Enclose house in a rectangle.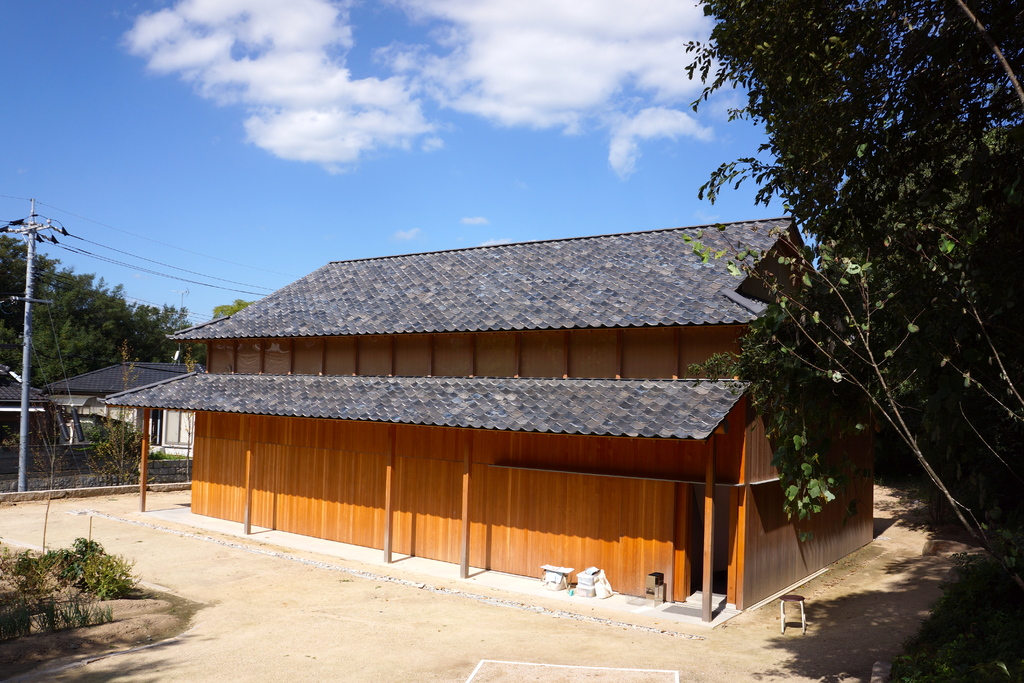
bbox(42, 355, 186, 440).
